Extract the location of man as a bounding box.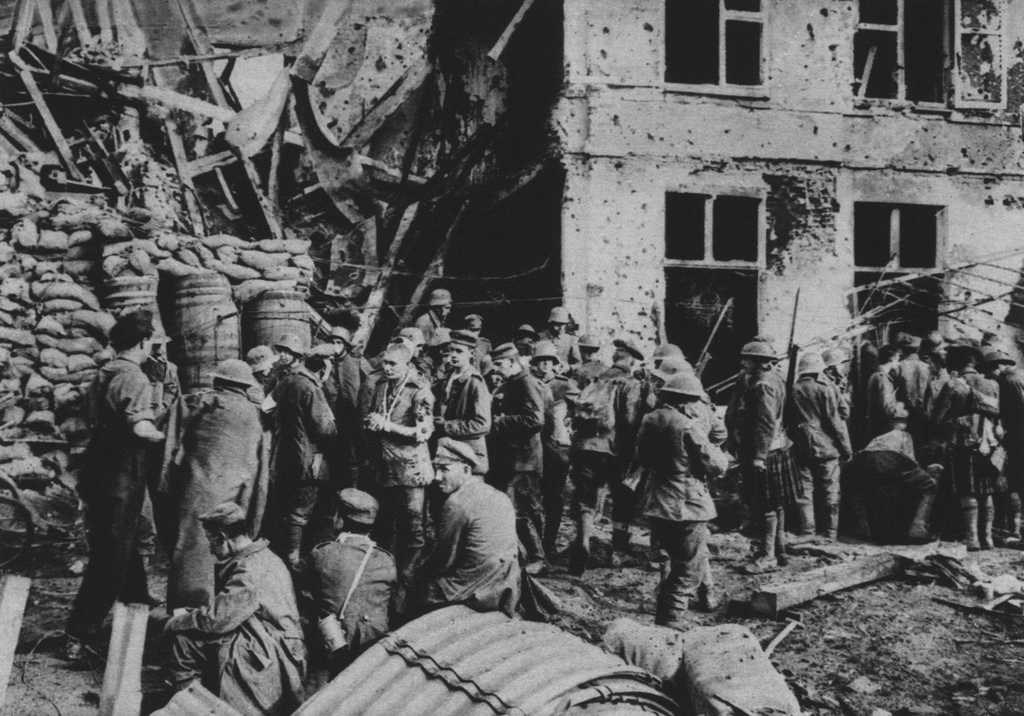
Rect(273, 341, 339, 559).
